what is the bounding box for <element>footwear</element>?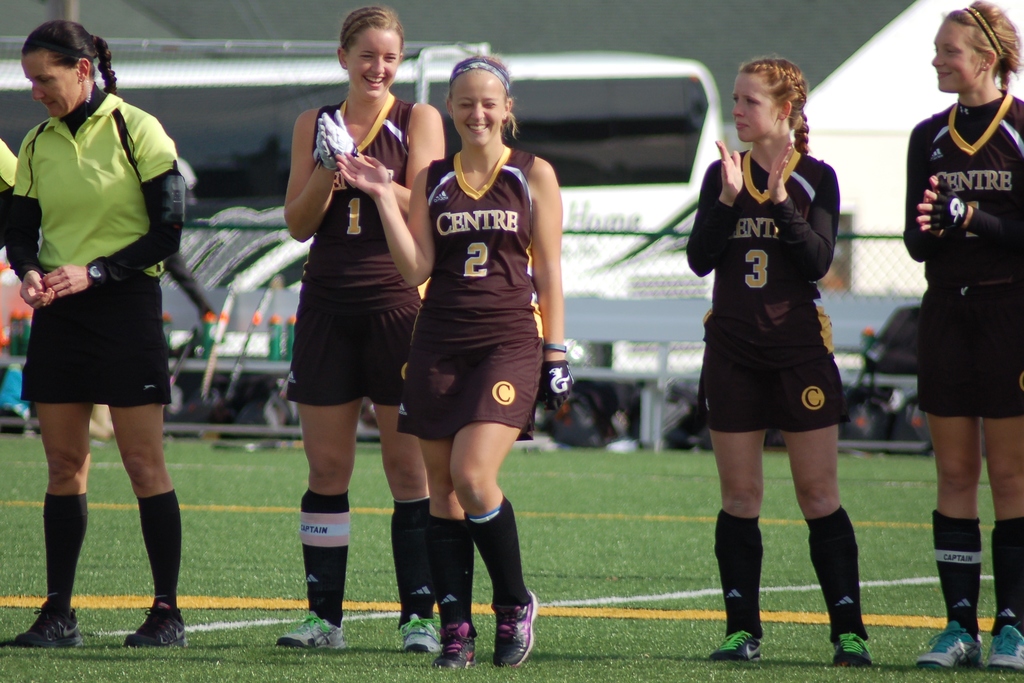
498:593:539:667.
